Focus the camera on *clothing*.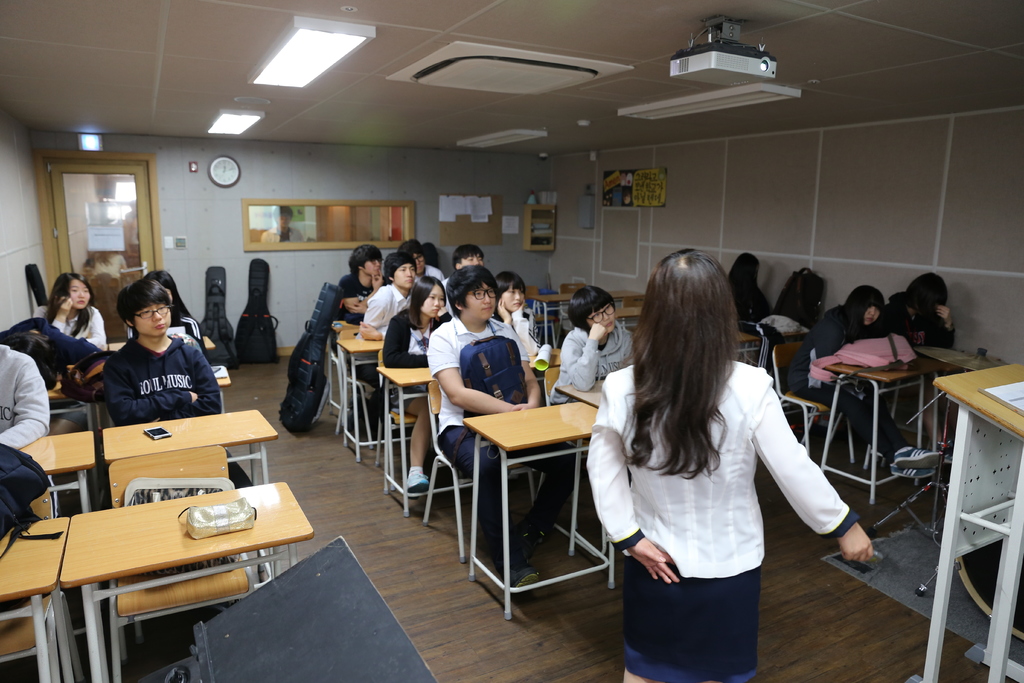
Focus region: bbox=(872, 288, 957, 348).
